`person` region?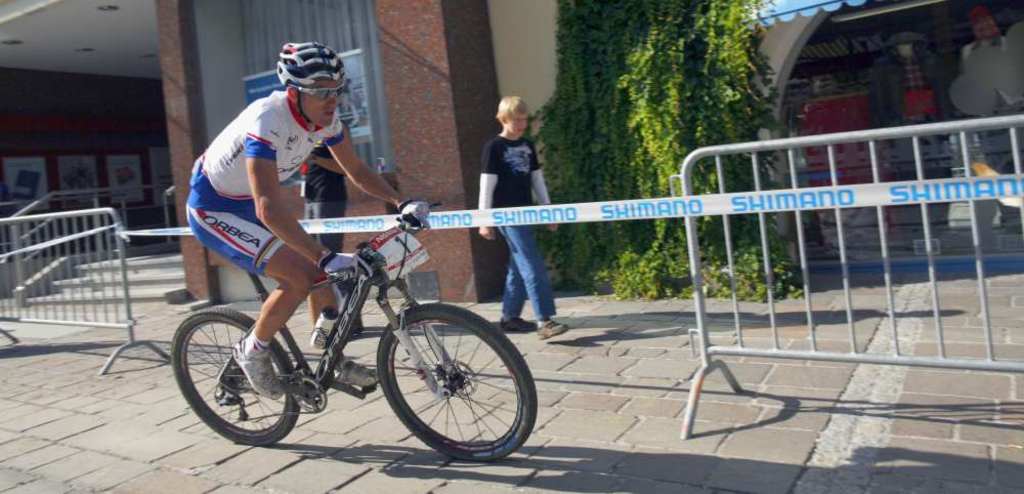
[left=480, top=96, right=575, bottom=341]
